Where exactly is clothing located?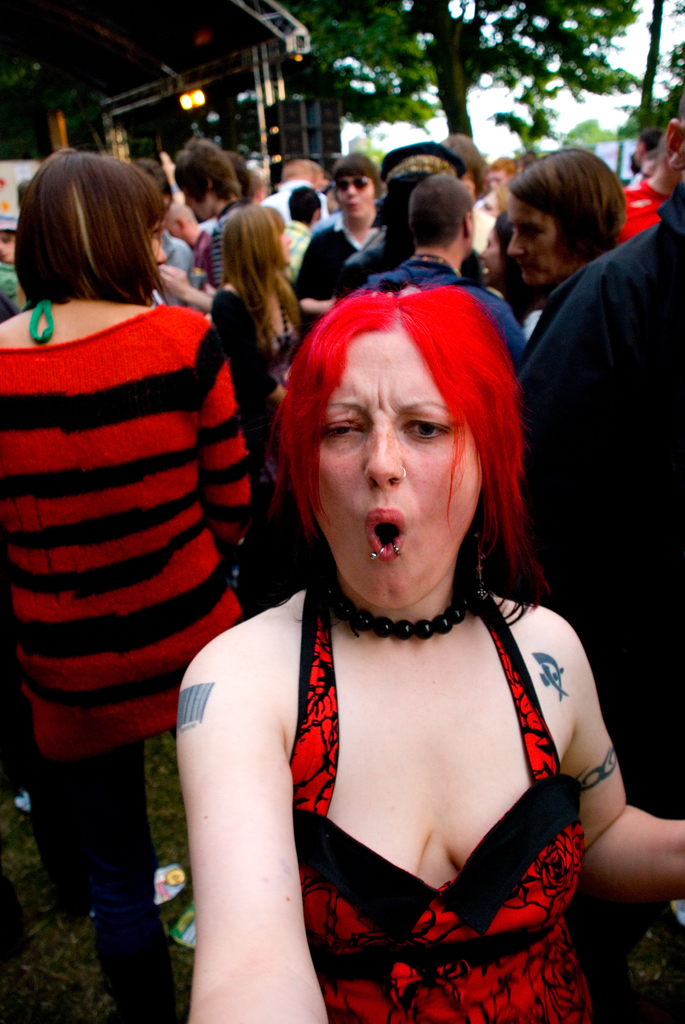
Its bounding box is bbox=(359, 255, 528, 365).
